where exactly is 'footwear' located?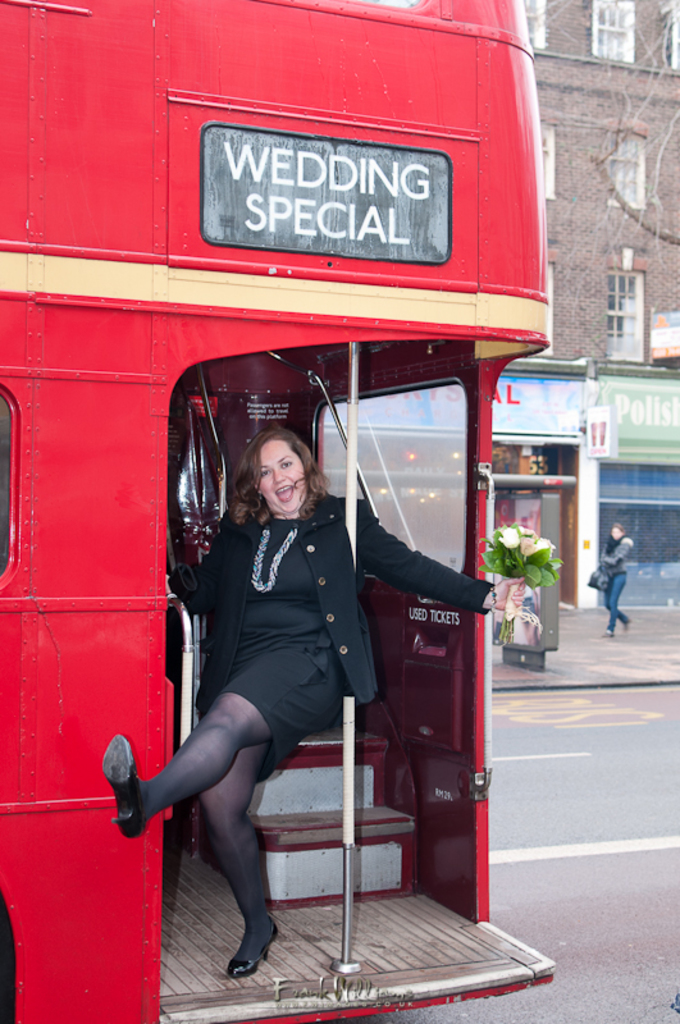
Its bounding box is 92 730 152 841.
